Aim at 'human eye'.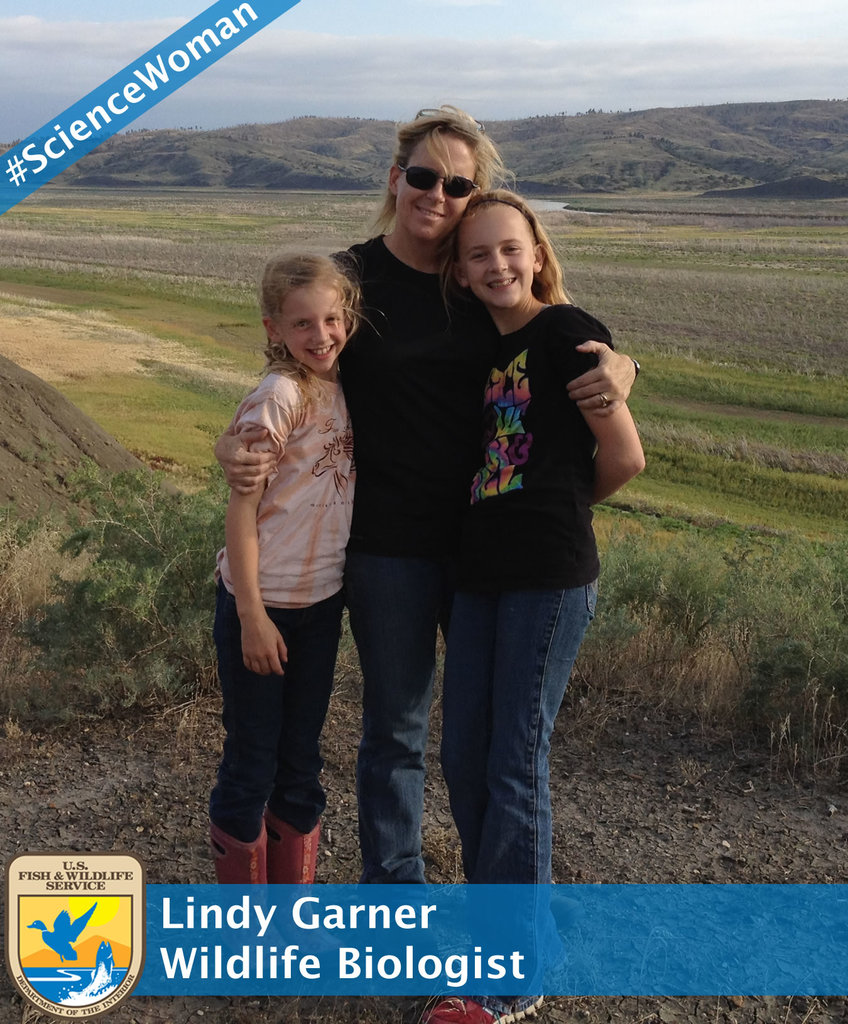
Aimed at x1=293, y1=318, x2=314, y2=330.
